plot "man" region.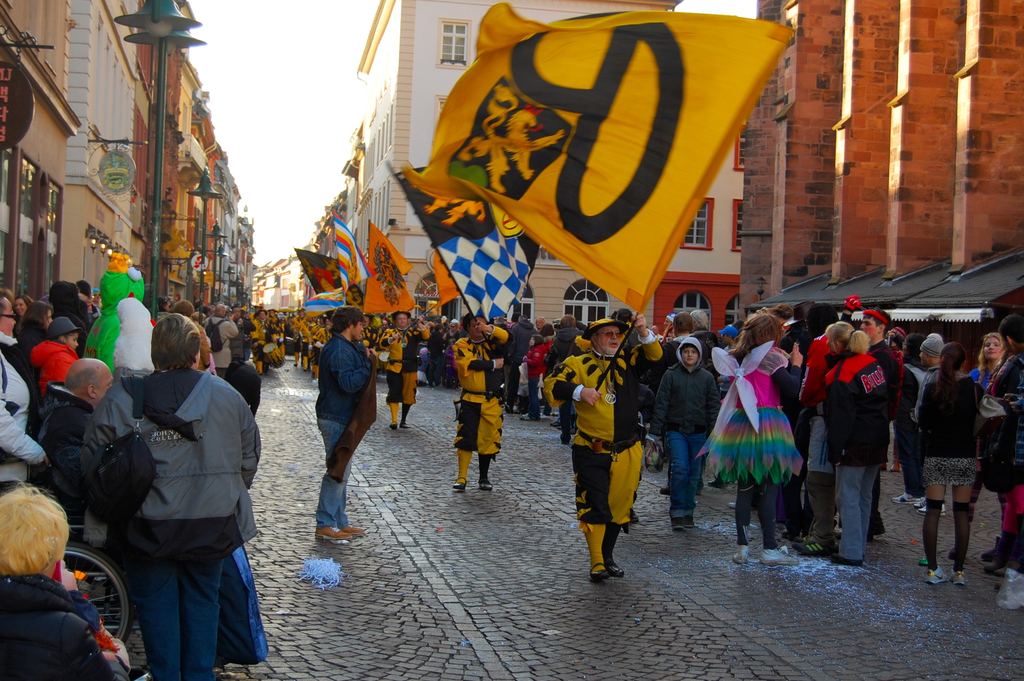
Plotted at l=914, t=331, r=945, b=520.
